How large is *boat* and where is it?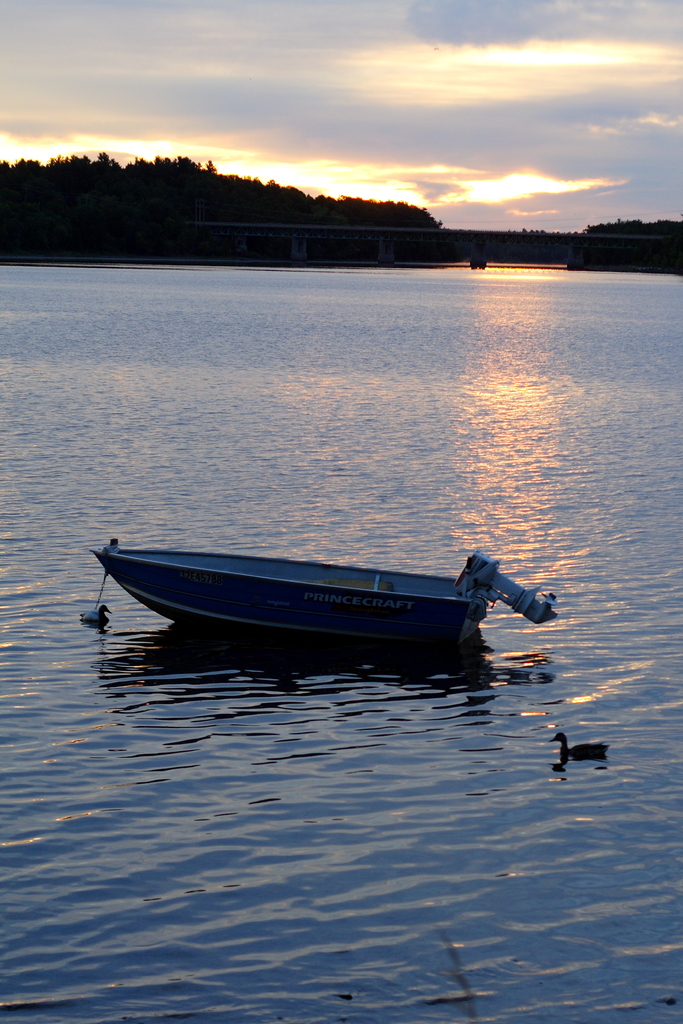
Bounding box: (x1=79, y1=525, x2=561, y2=659).
